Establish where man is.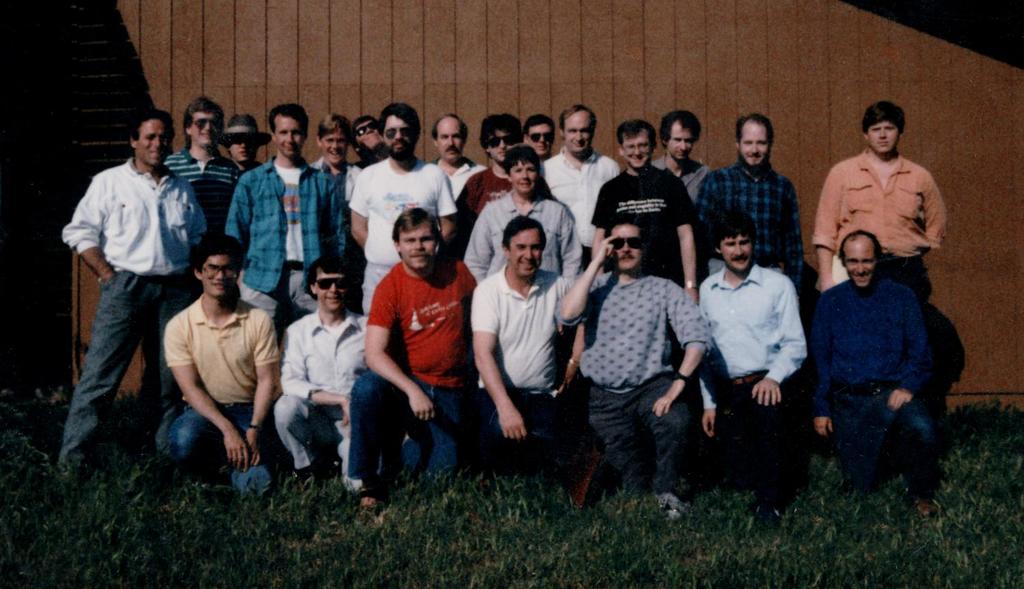
Established at (149,93,238,234).
